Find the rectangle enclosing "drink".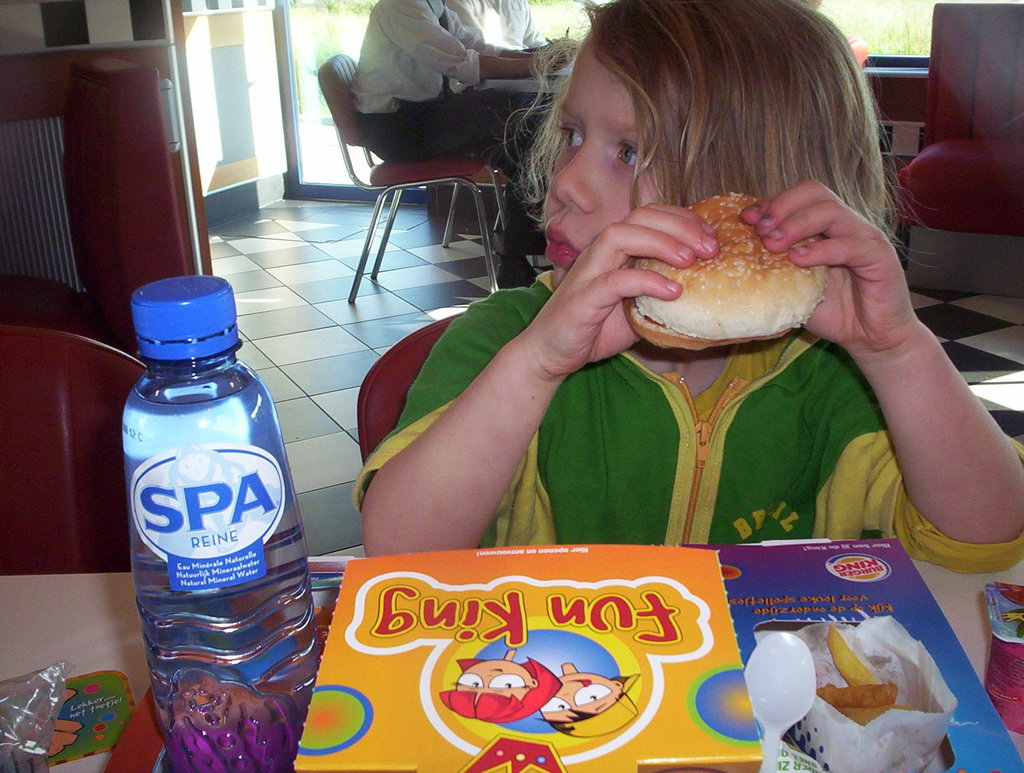
<region>121, 357, 323, 772</region>.
